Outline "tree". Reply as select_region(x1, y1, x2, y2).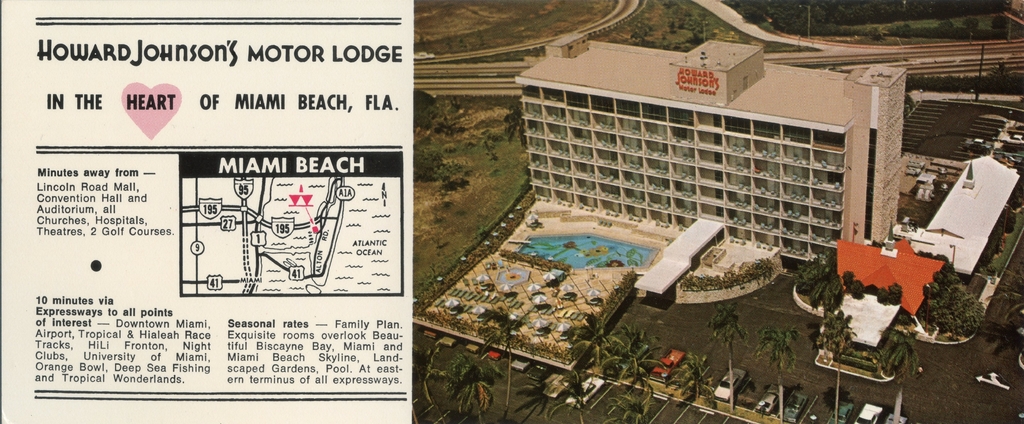
select_region(410, 339, 450, 423).
